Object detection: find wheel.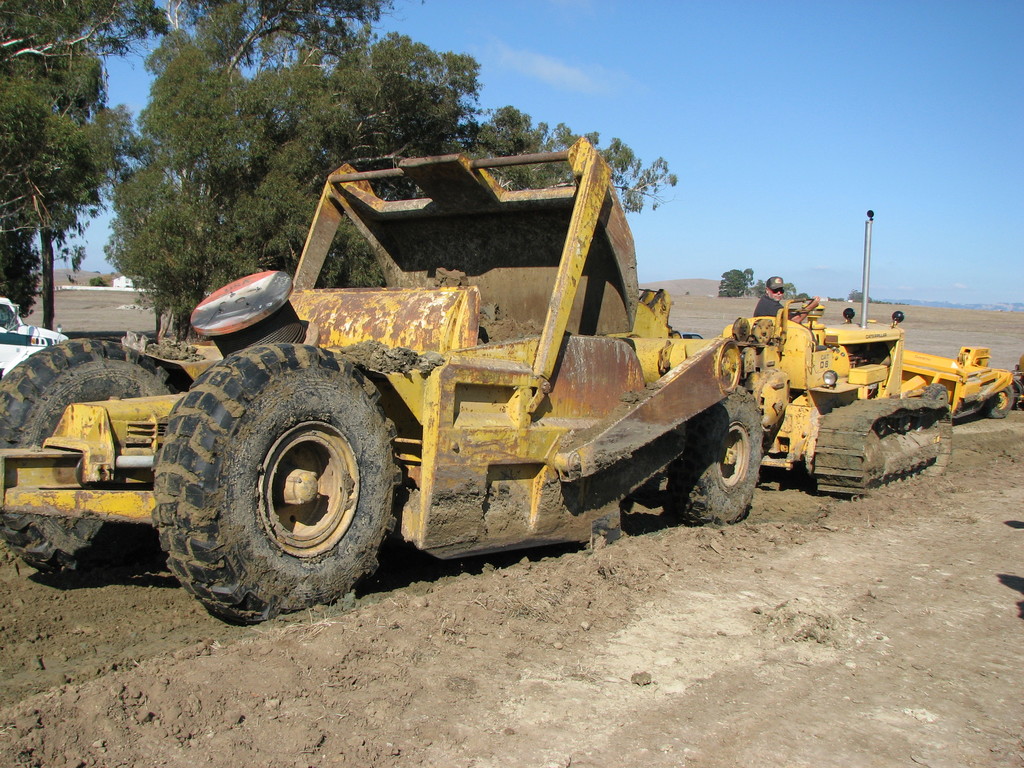
924,385,949,403.
